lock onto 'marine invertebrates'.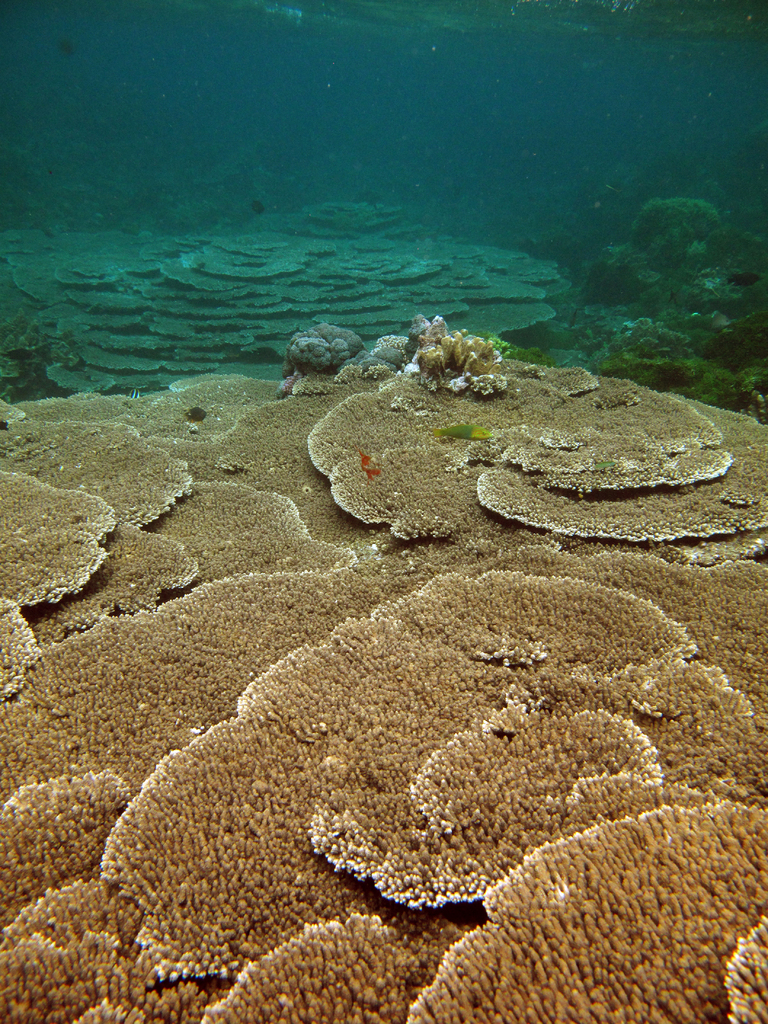
Locked: select_region(0, 870, 248, 1022).
